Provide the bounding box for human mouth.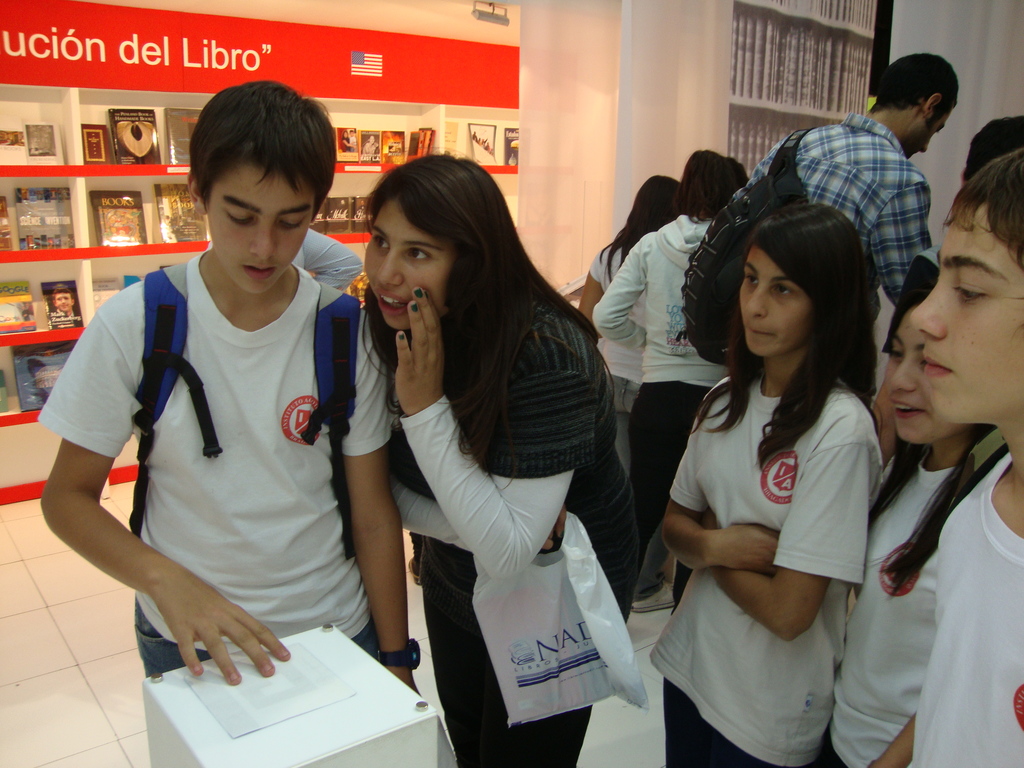
{"left": 743, "top": 325, "right": 773, "bottom": 337}.
